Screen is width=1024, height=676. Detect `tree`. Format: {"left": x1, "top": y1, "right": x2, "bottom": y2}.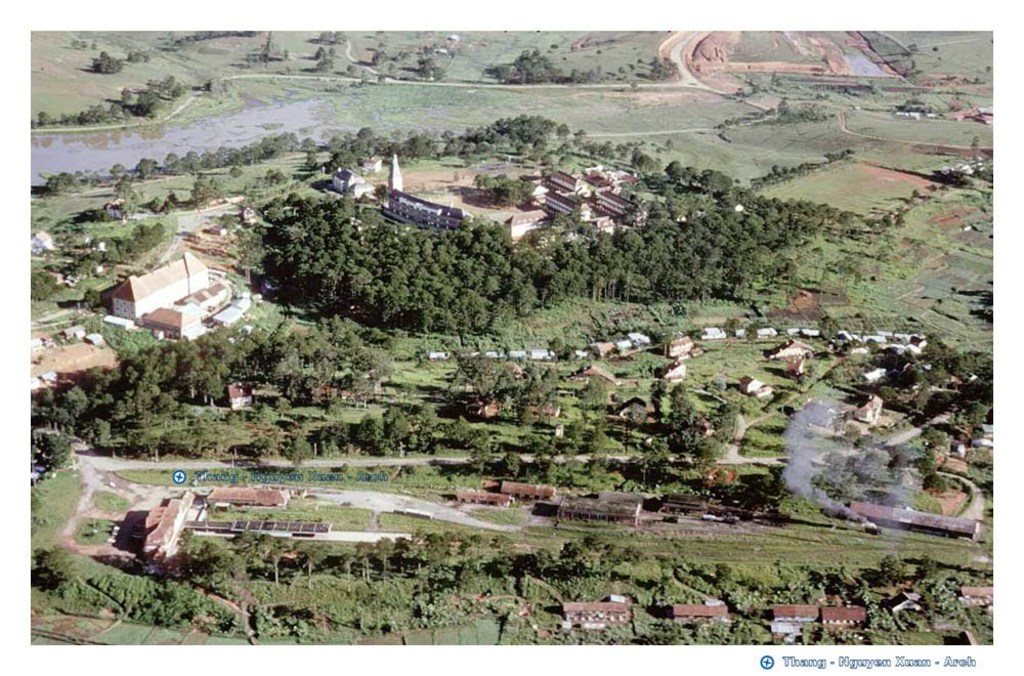
{"left": 132, "top": 158, "right": 156, "bottom": 177}.
